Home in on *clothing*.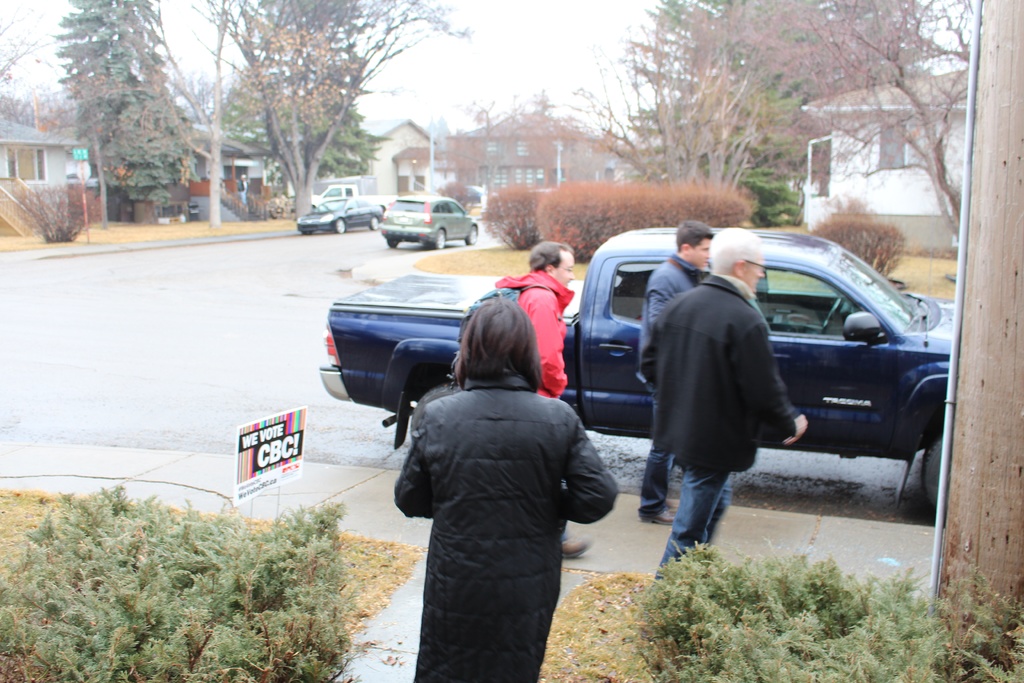
Homed in at [633, 268, 811, 570].
